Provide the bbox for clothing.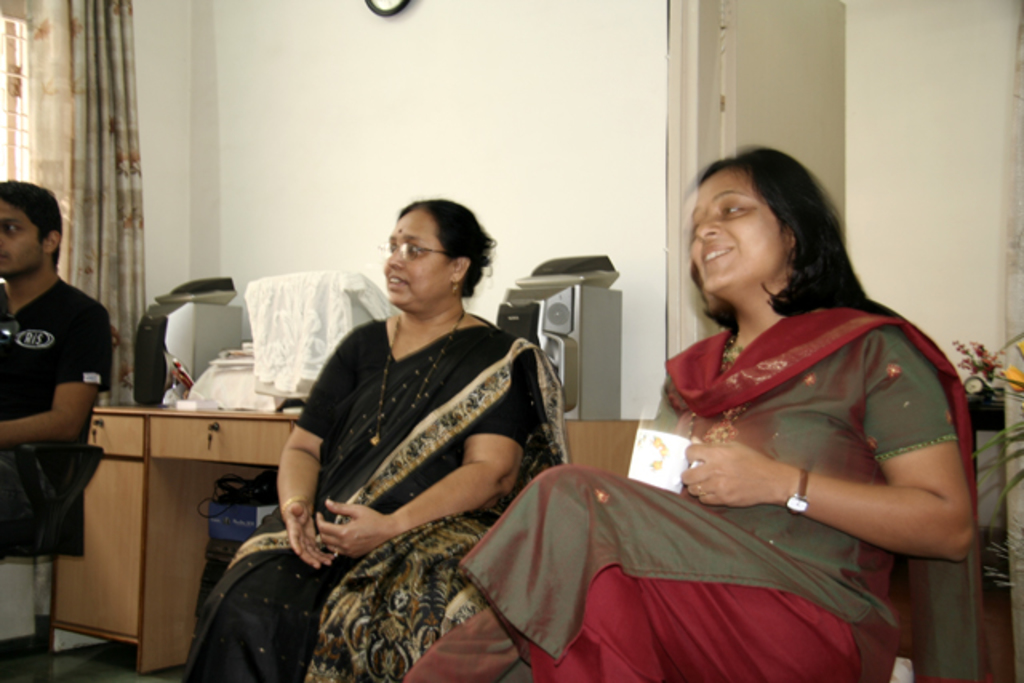
0 275 112 521.
